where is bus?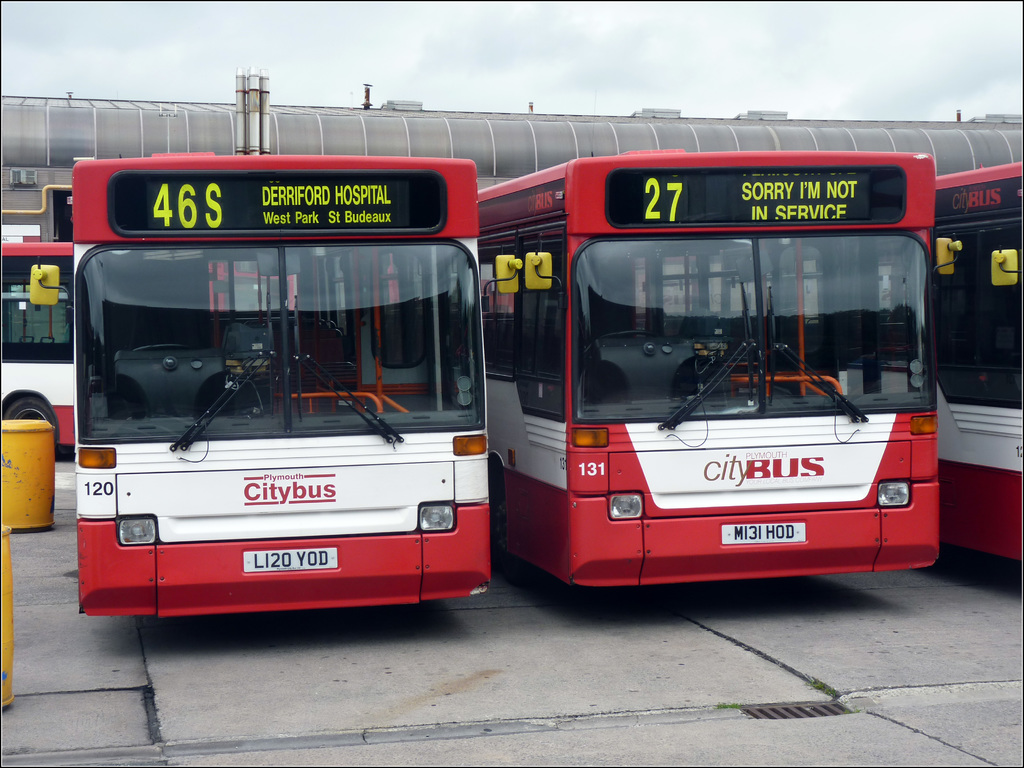
bbox=(0, 237, 515, 450).
